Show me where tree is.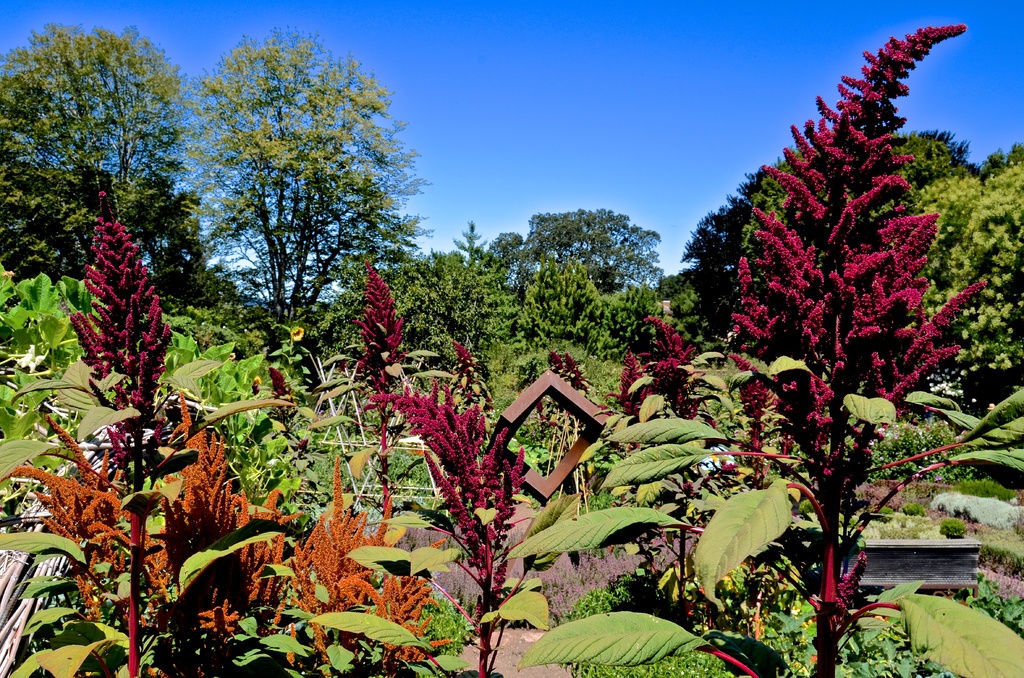
tree is at 682 113 986 339.
